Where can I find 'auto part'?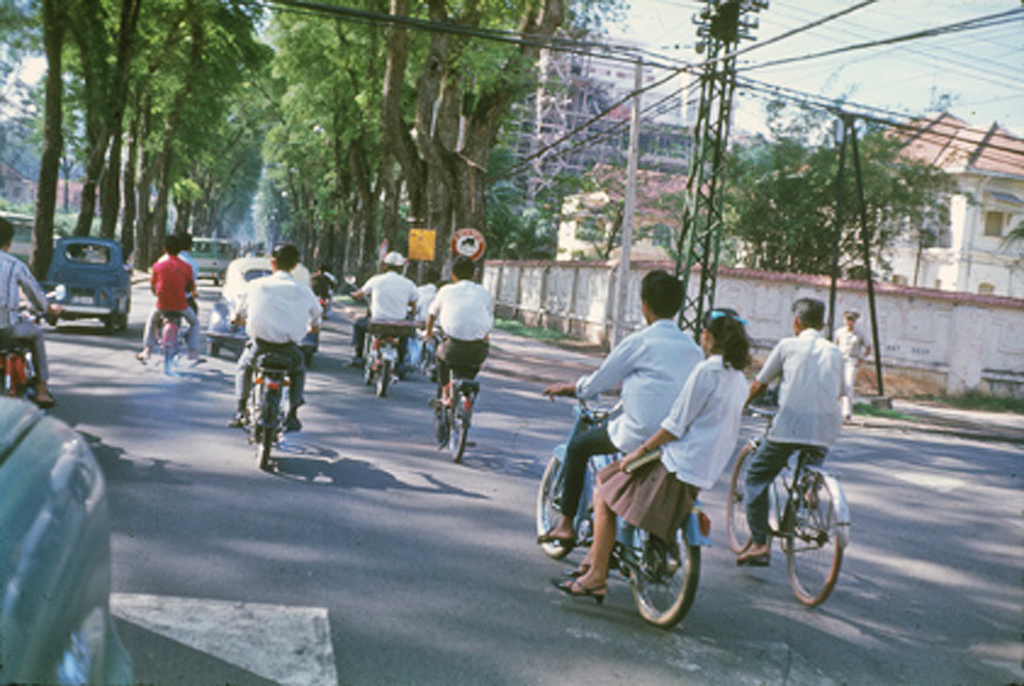
You can find it at (733,422,853,619).
